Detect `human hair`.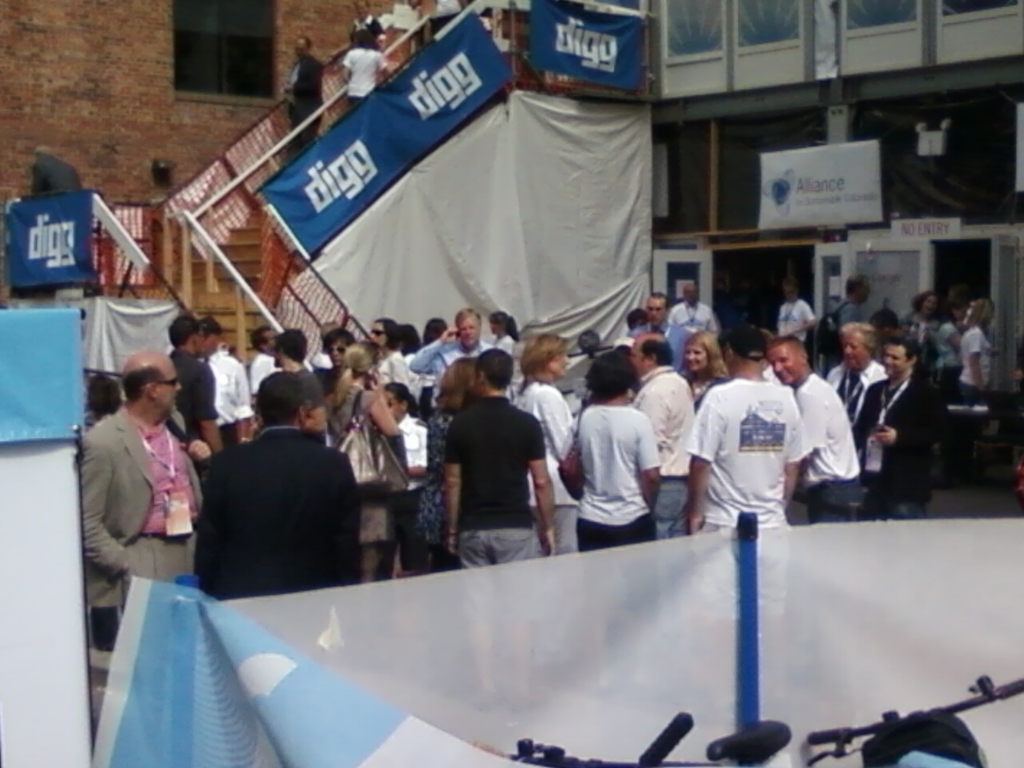
Detected at [left=252, top=322, right=268, bottom=346].
